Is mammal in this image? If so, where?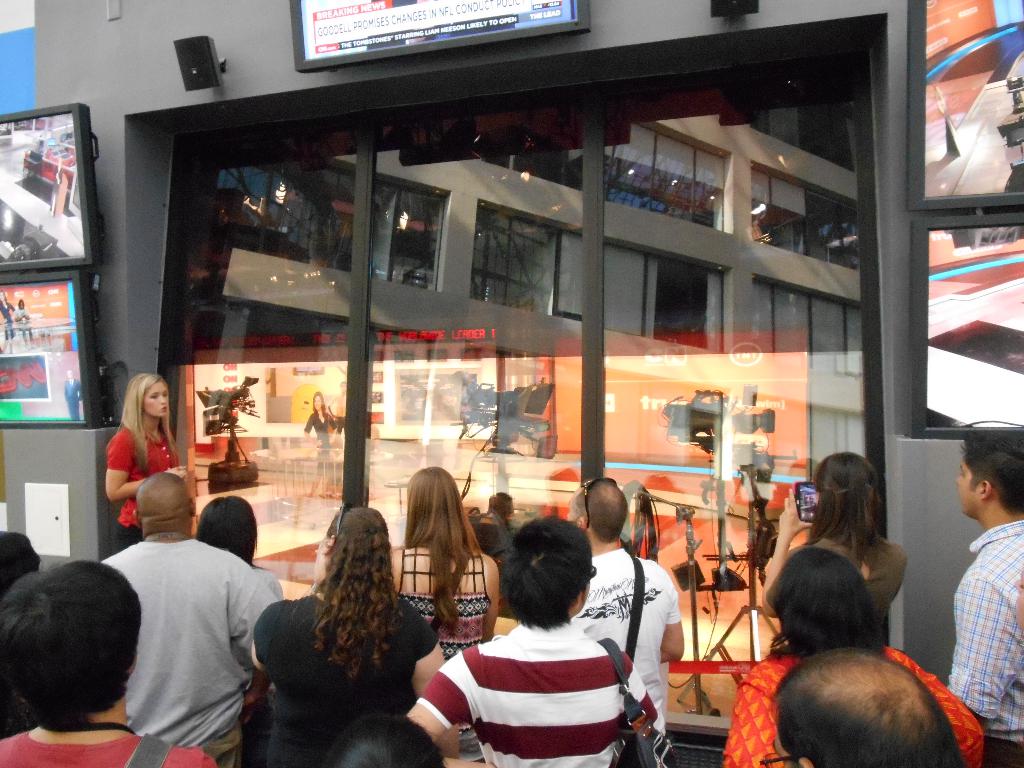
Yes, at [x1=322, y1=708, x2=448, y2=767].
